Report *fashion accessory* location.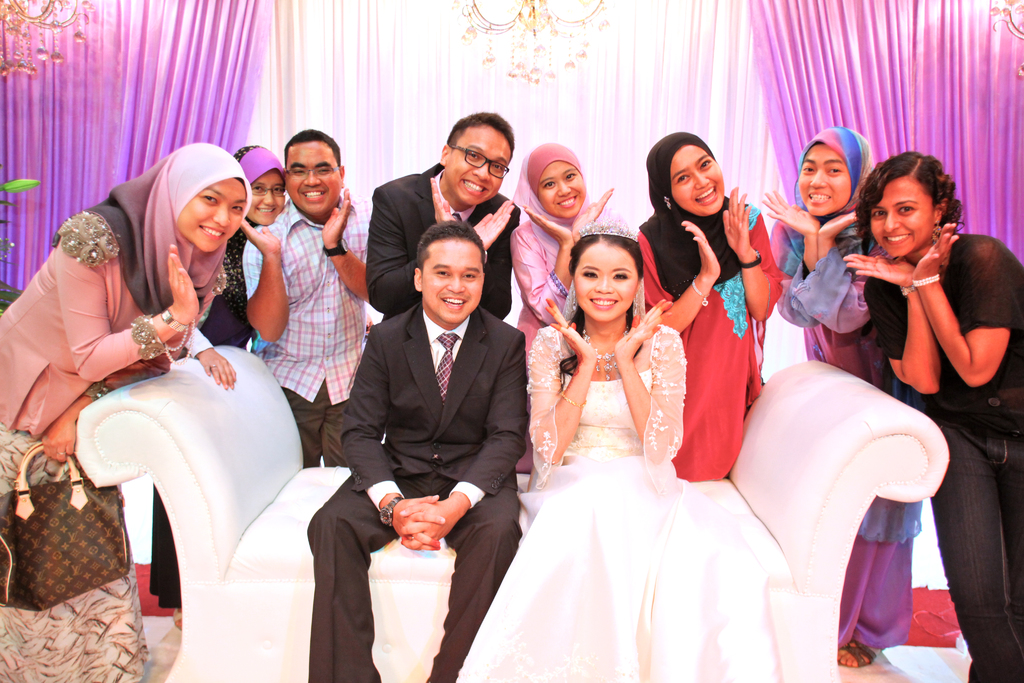
Report: detection(837, 640, 883, 669).
